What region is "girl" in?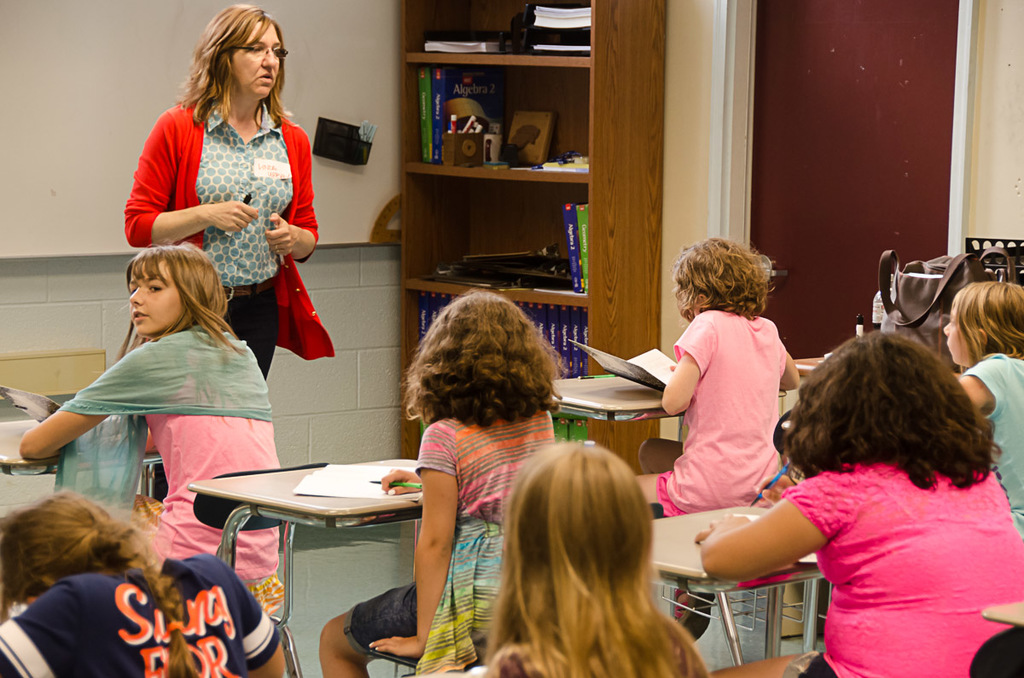
[left=690, top=327, right=1023, bottom=677].
